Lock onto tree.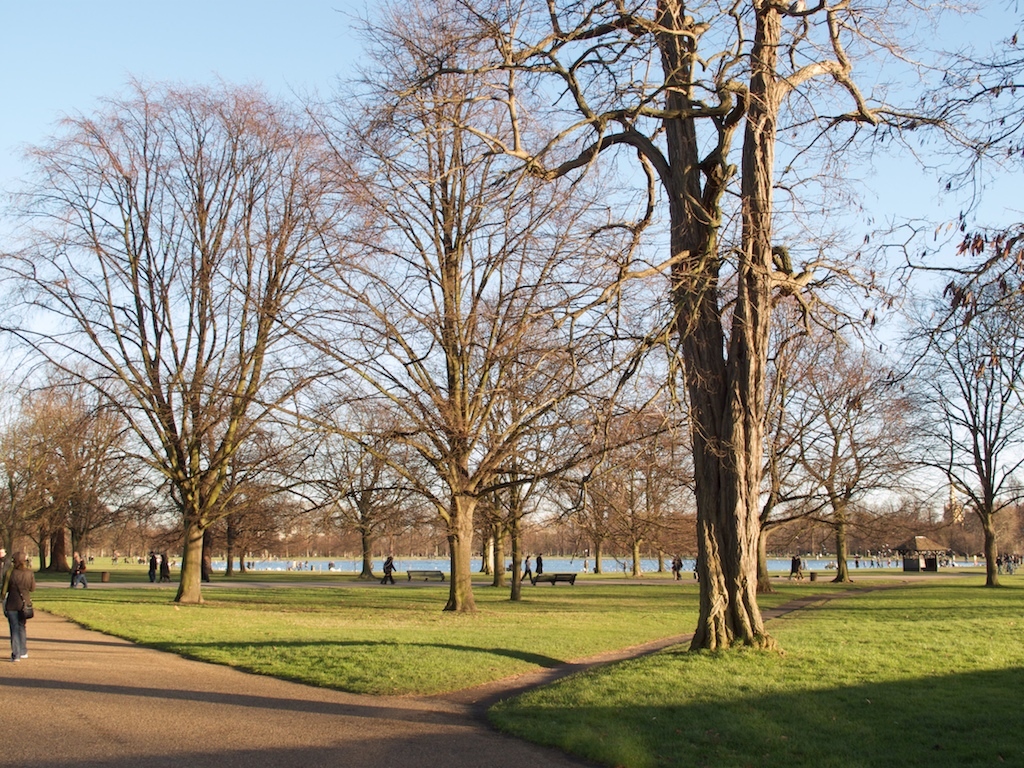
Locked: rect(894, 217, 1023, 593).
